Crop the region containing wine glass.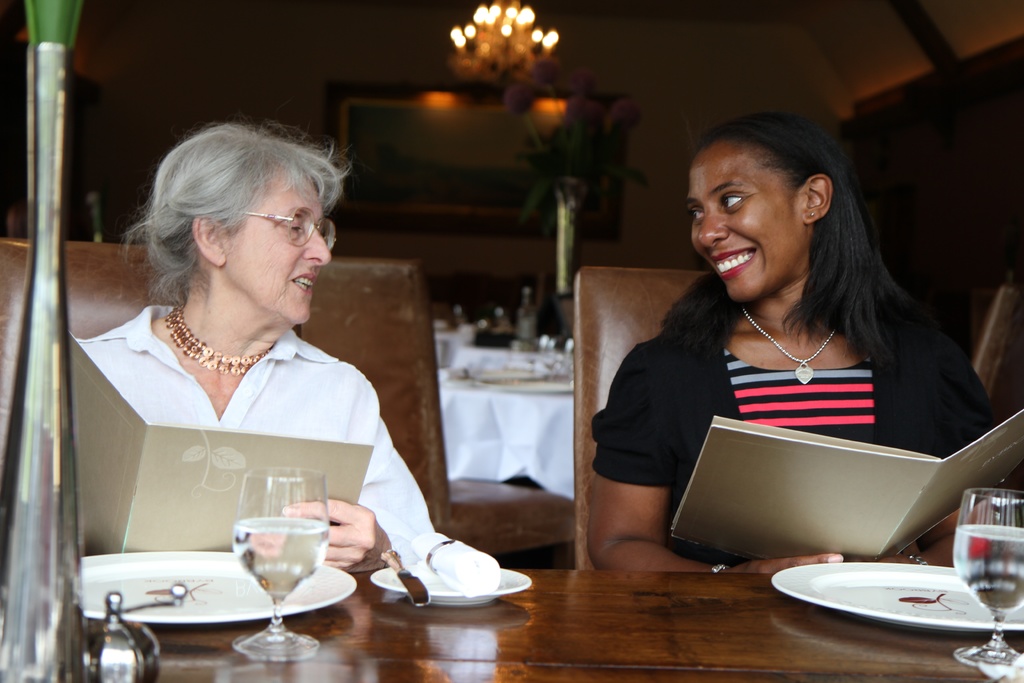
Crop region: <region>233, 475, 329, 664</region>.
